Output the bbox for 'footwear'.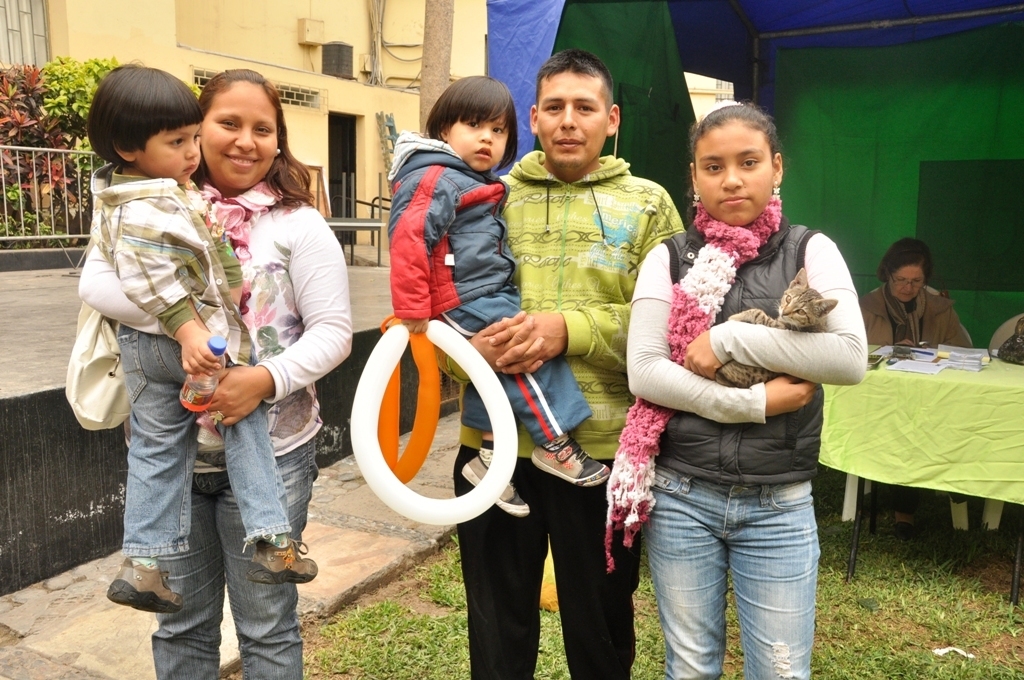
<box>527,426,615,492</box>.
